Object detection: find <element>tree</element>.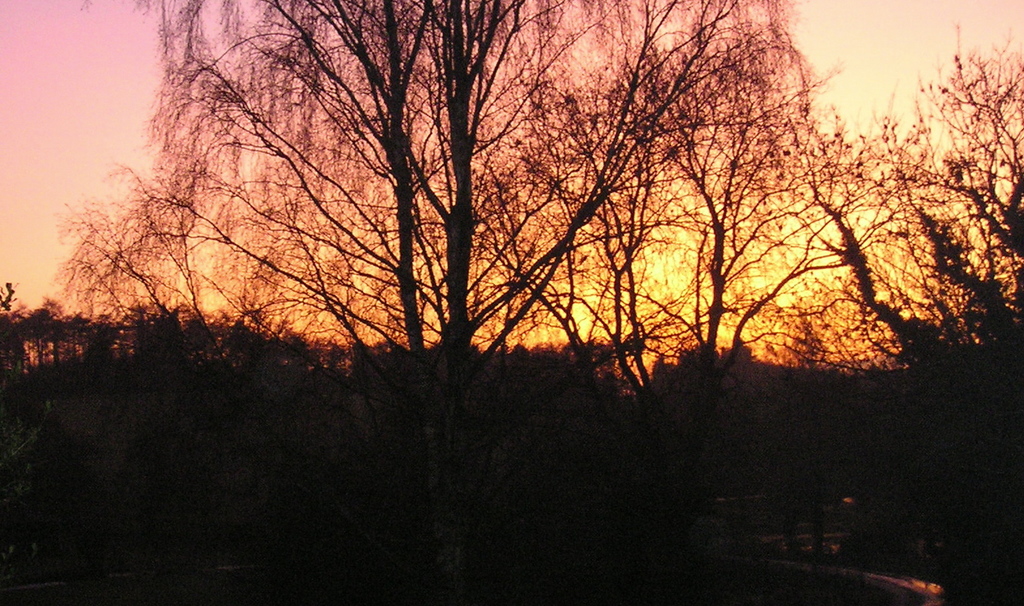
region(39, 0, 1023, 352).
